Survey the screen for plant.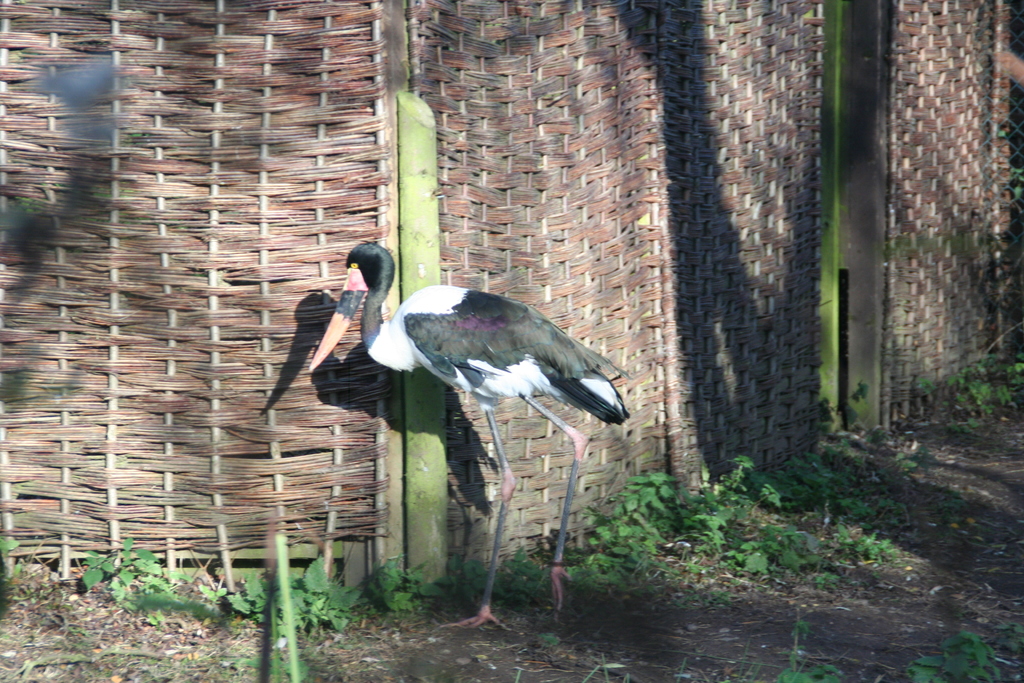
Survey found: (x1=634, y1=537, x2=682, y2=579).
